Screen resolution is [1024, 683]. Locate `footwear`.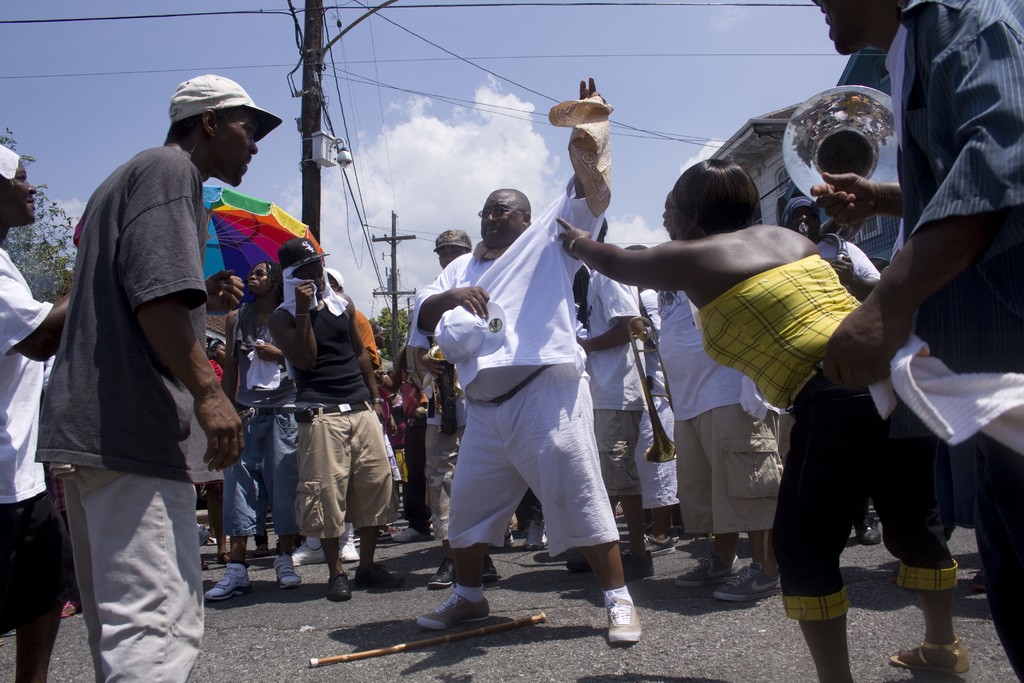
(888,641,973,676).
